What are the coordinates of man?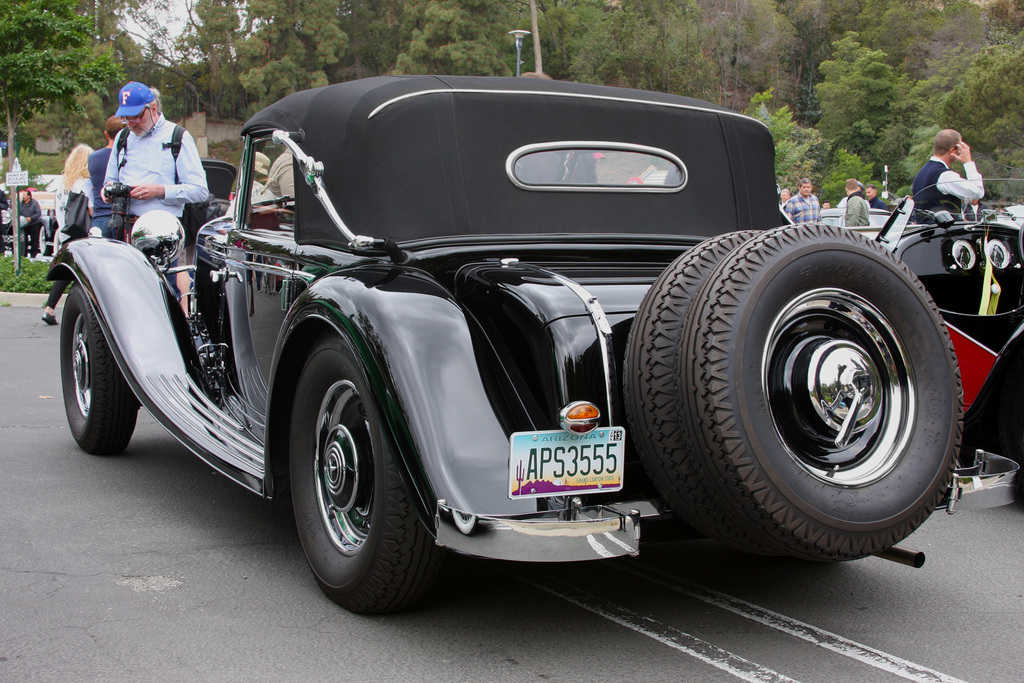
locate(909, 126, 981, 221).
